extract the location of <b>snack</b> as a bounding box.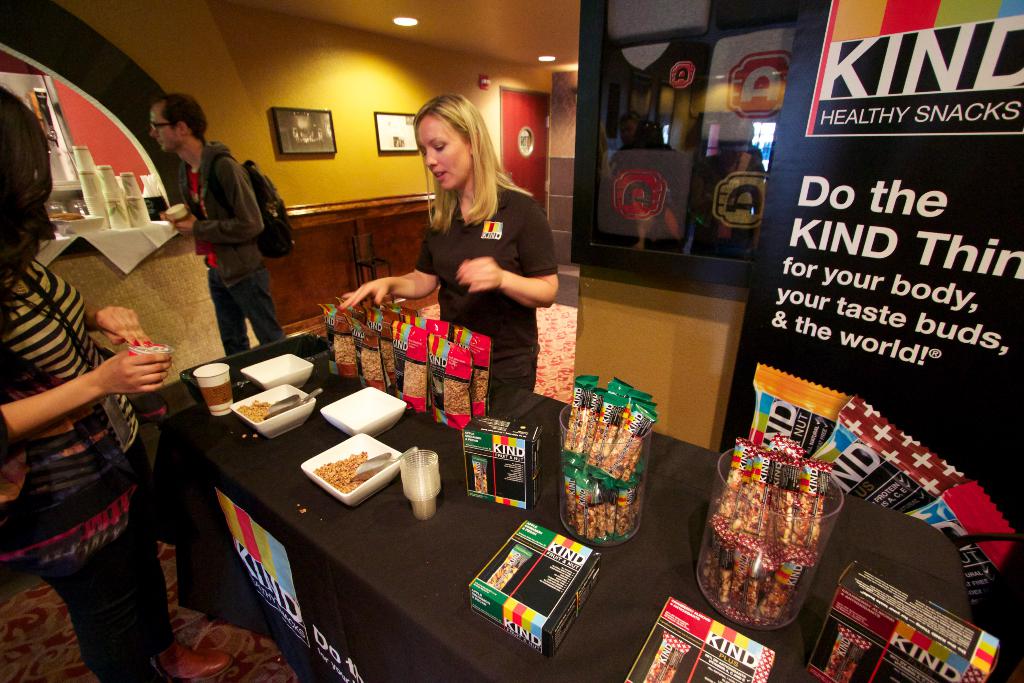
x1=467, y1=514, x2=609, y2=666.
